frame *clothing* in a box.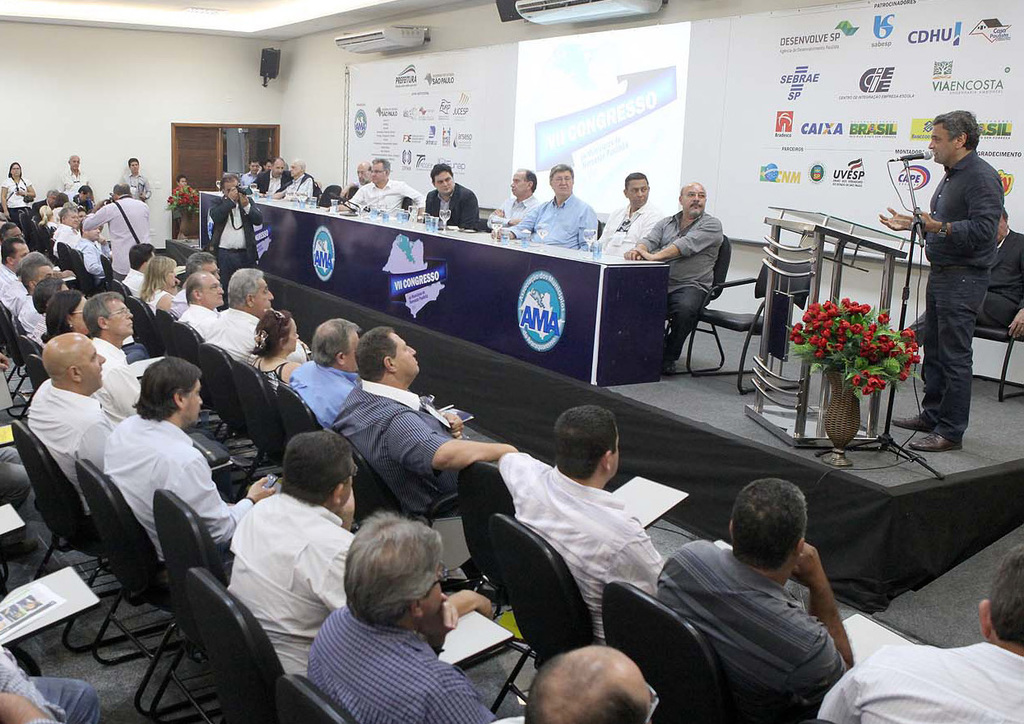
bbox=[271, 166, 321, 201].
